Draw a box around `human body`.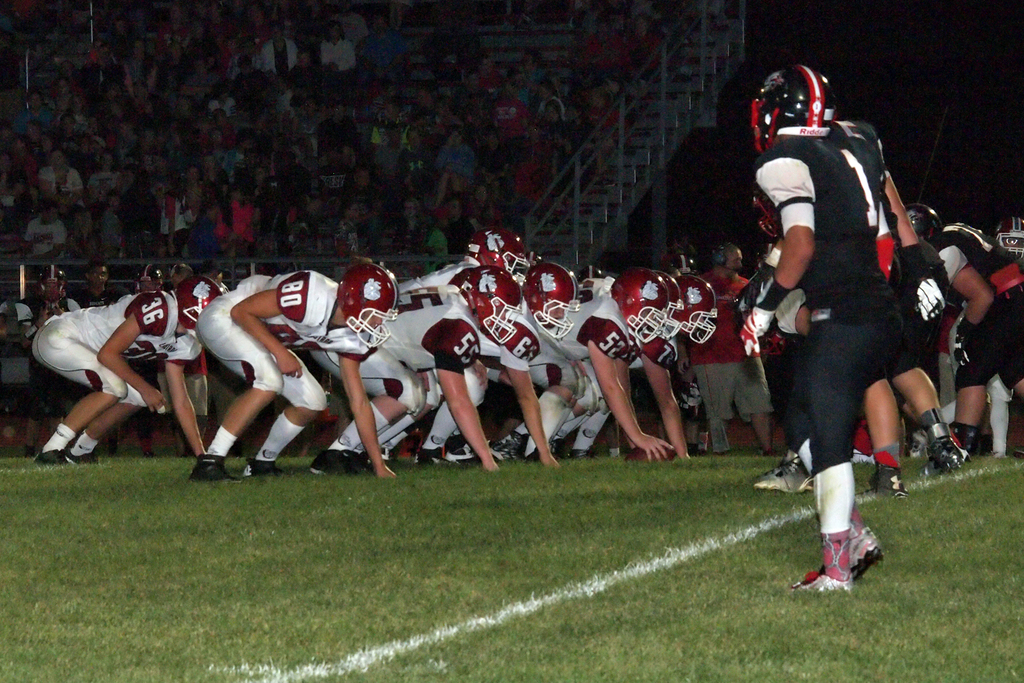
{"x1": 307, "y1": 279, "x2": 524, "y2": 463}.
